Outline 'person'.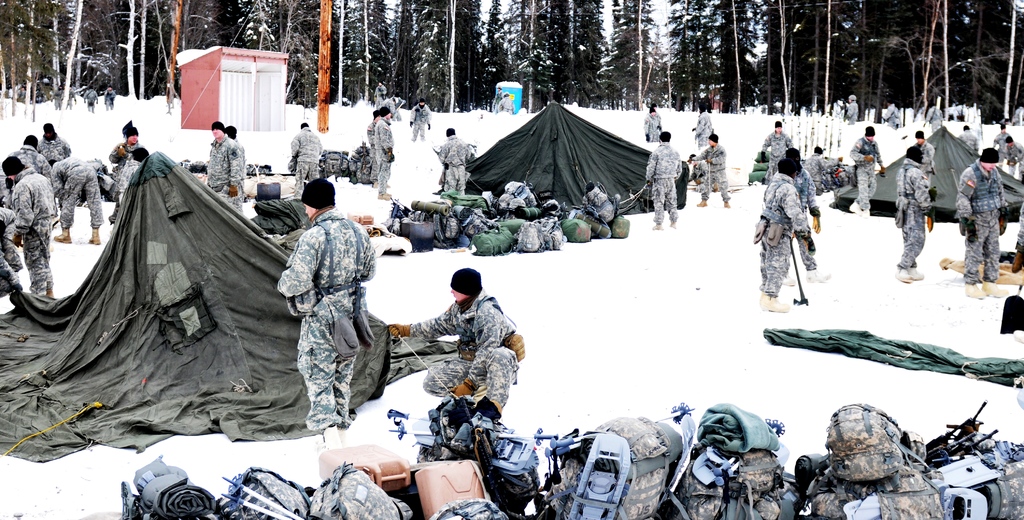
Outline: box(849, 125, 881, 213).
